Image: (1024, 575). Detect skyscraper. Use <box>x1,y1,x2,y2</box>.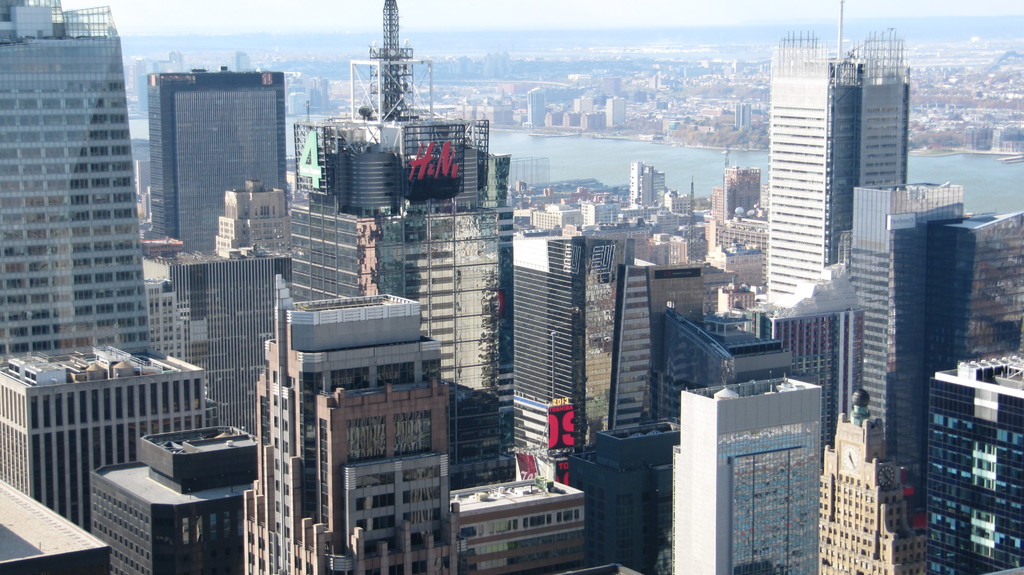
<box>145,70,286,235</box>.
